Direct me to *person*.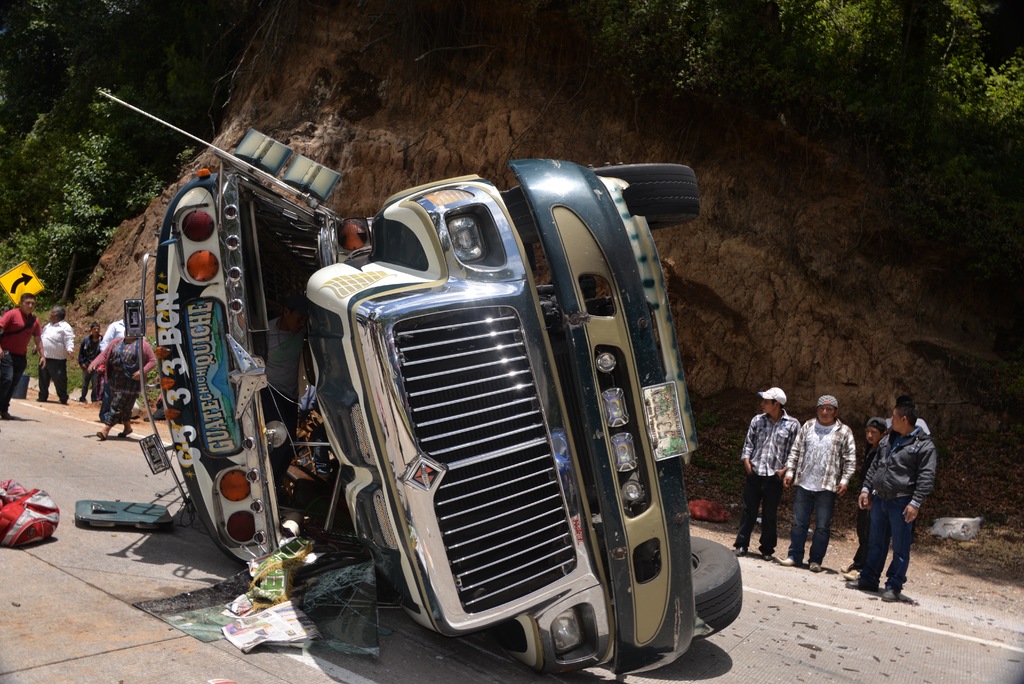
Direction: <region>264, 297, 308, 492</region>.
